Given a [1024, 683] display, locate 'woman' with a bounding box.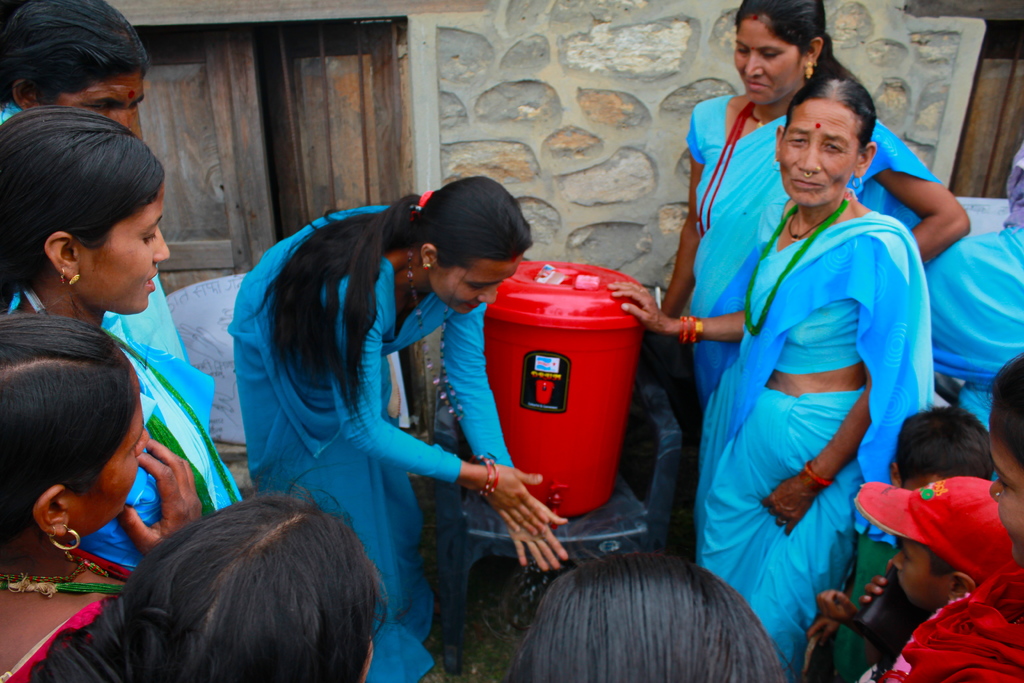
Located: (0, 321, 207, 682).
